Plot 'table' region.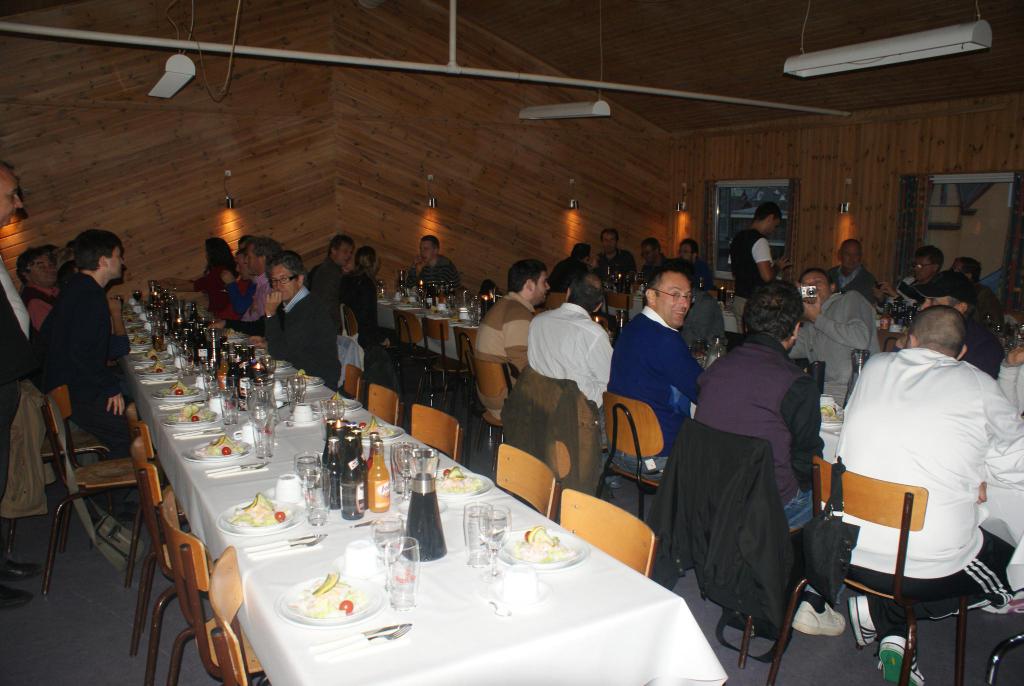
Plotted at [110, 273, 335, 421].
